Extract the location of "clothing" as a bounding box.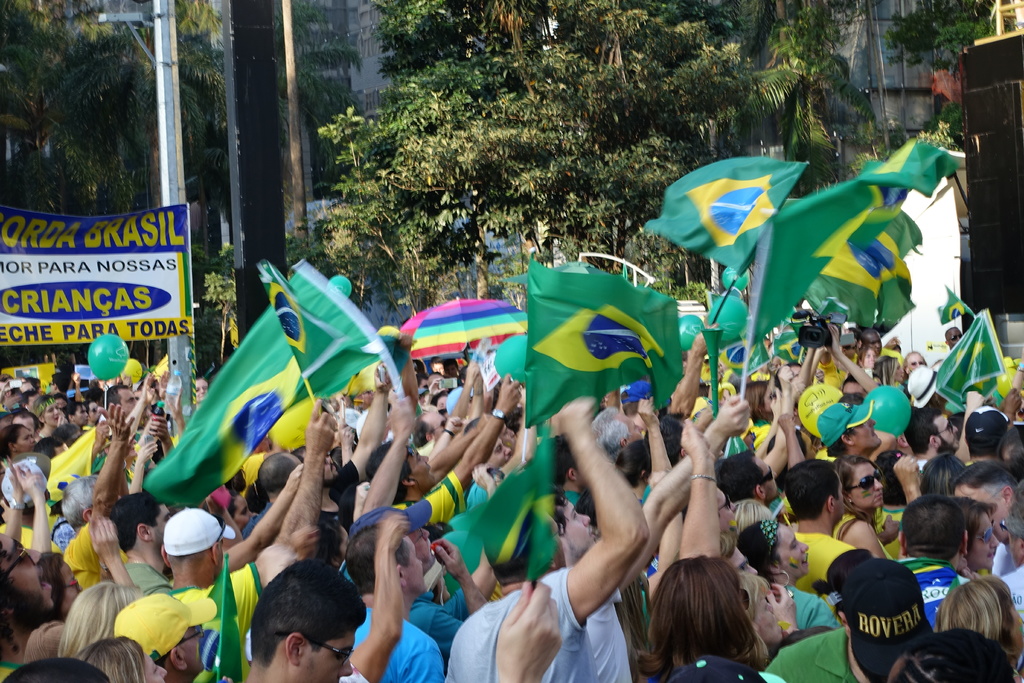
bbox(1002, 567, 1023, 675).
